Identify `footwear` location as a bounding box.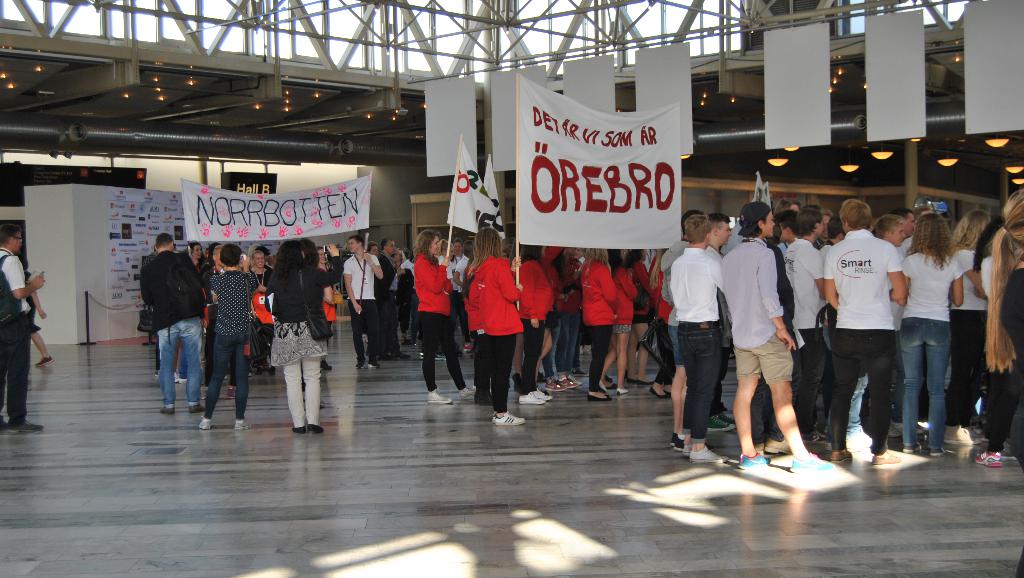
{"left": 616, "top": 386, "right": 630, "bottom": 394}.
